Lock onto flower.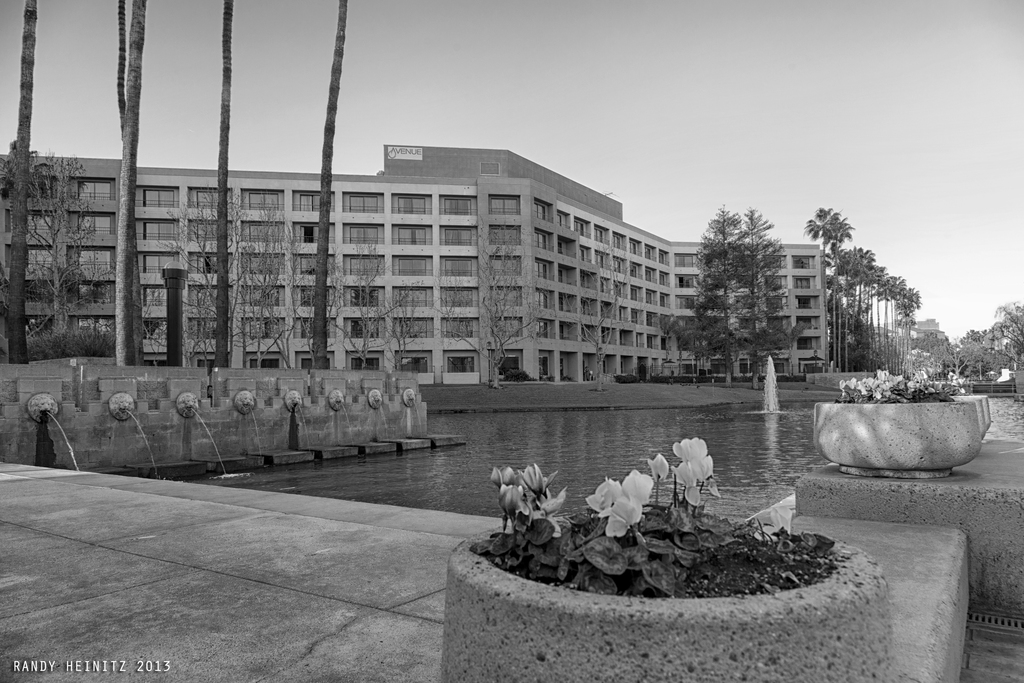
Locked: 623:466:650:513.
